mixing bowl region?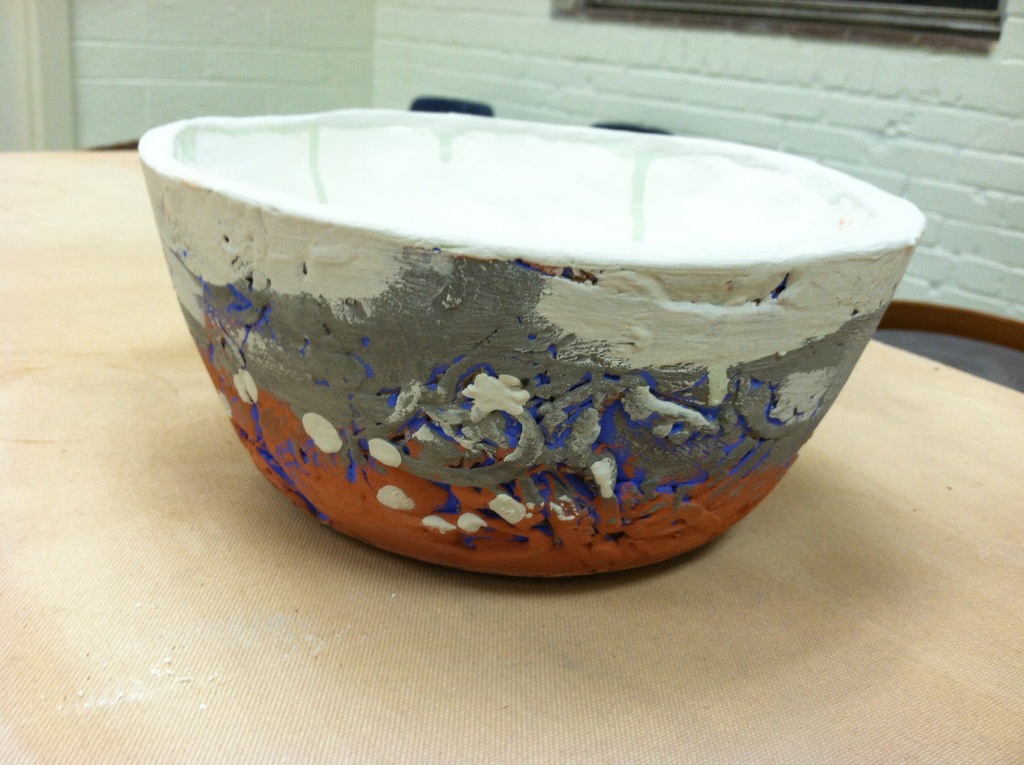
locate(132, 103, 925, 582)
